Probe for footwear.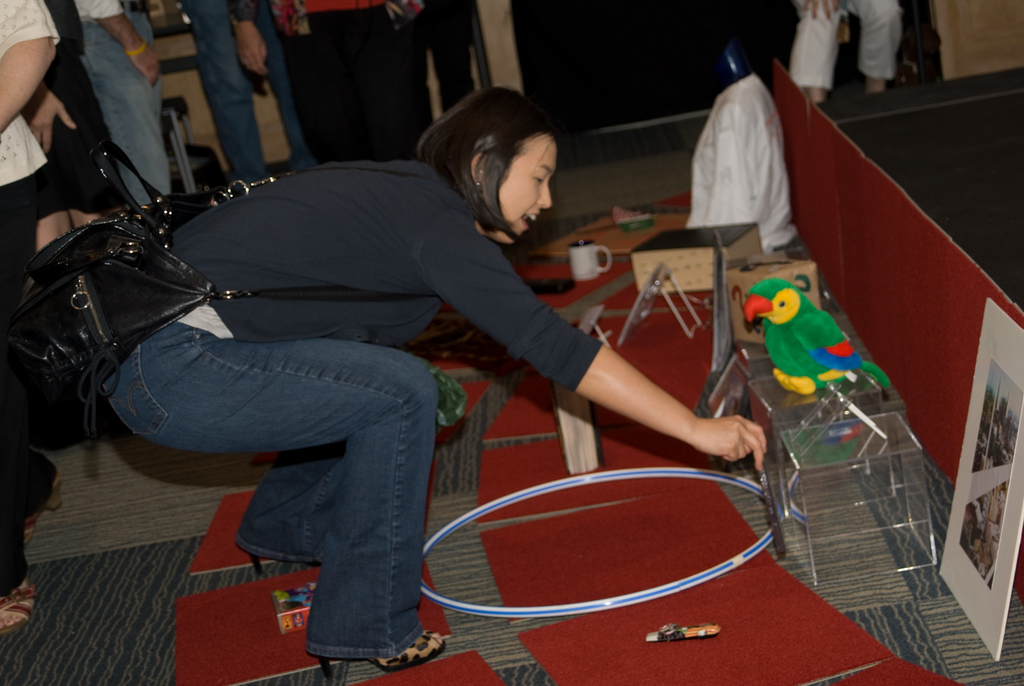
Probe result: <region>0, 551, 40, 639</region>.
